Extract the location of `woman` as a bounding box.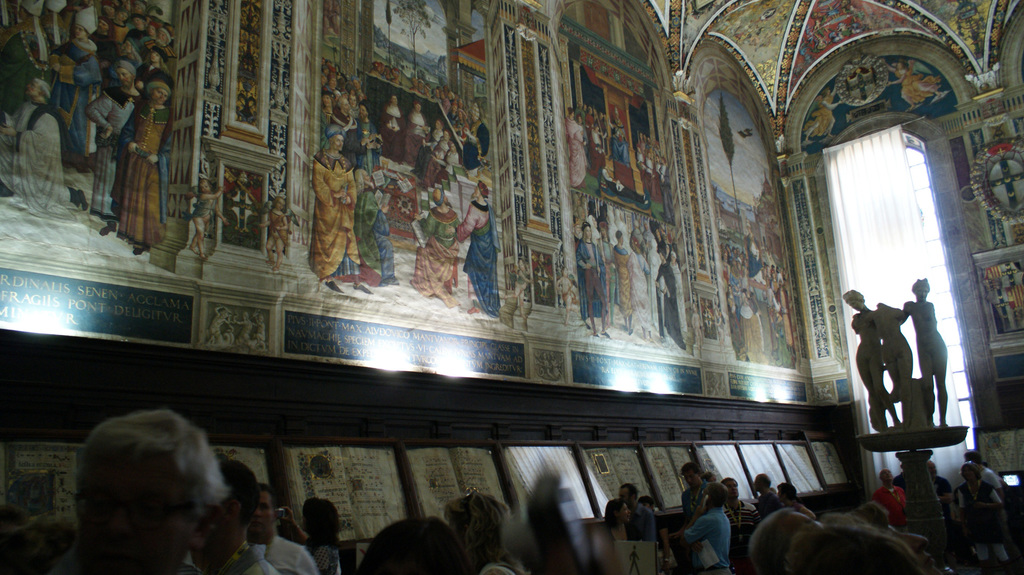
109:74:173:265.
